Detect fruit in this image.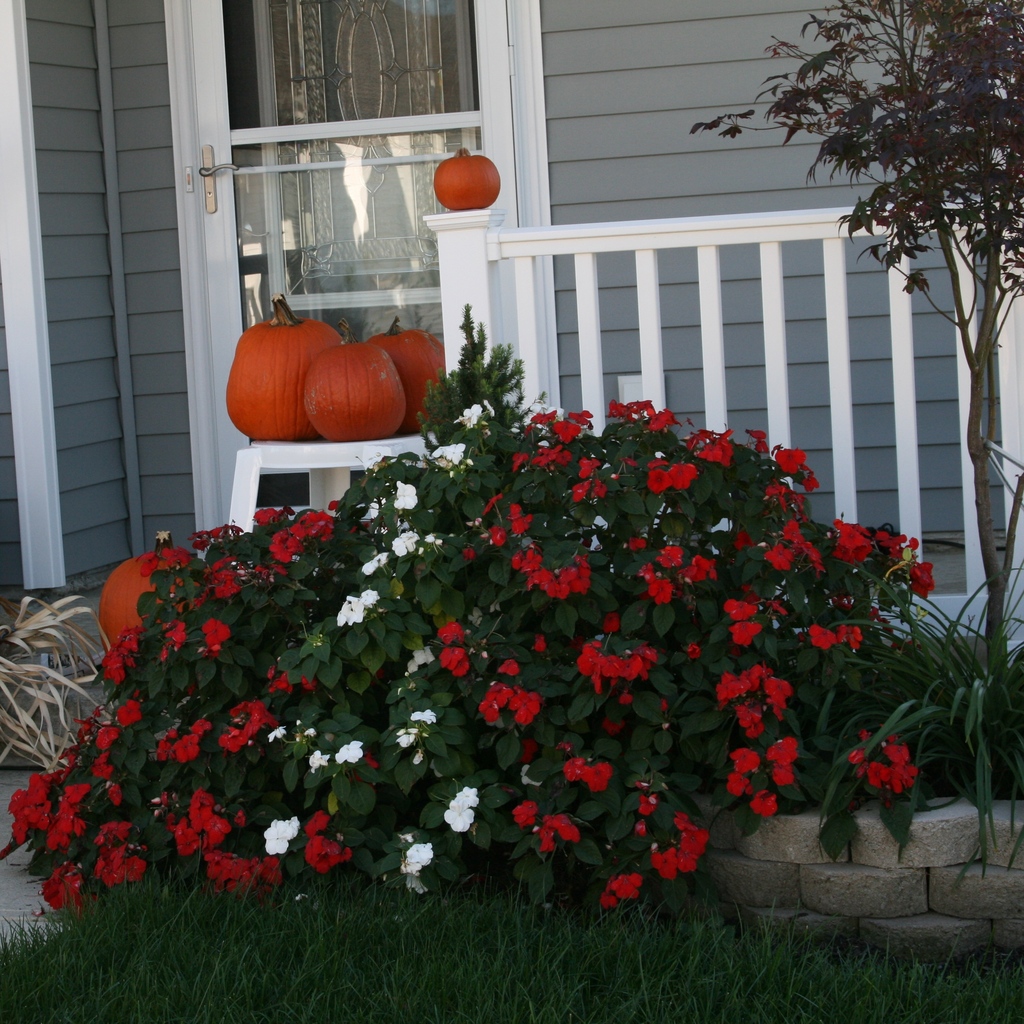
Detection: <bbox>100, 549, 193, 655</bbox>.
